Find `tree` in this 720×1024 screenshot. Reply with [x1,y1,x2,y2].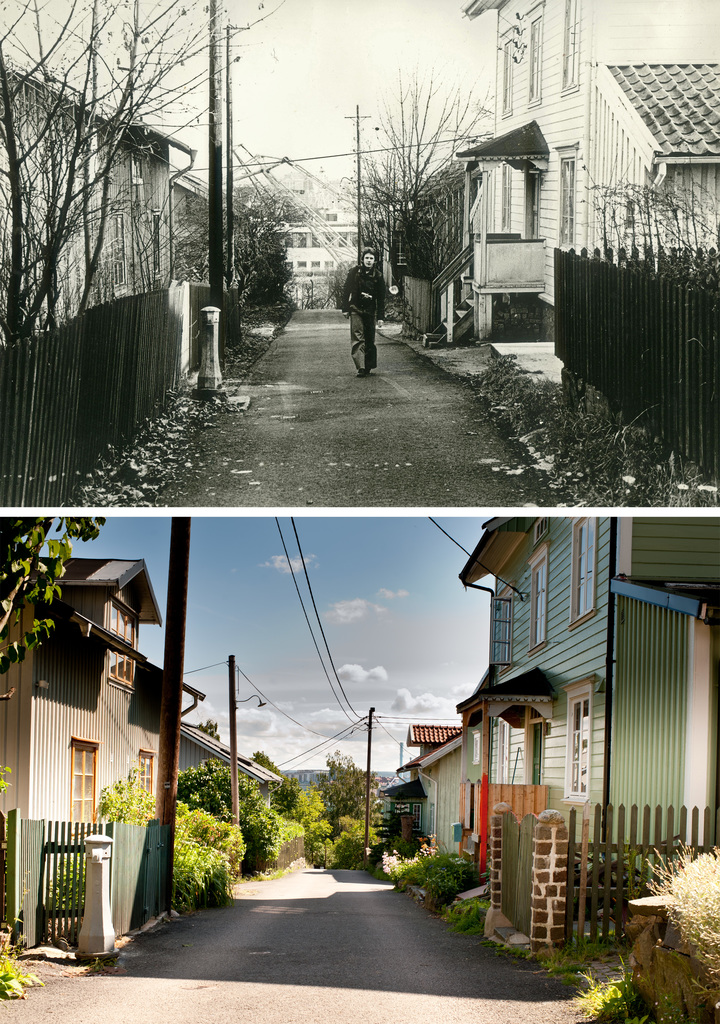
[348,62,489,271].
